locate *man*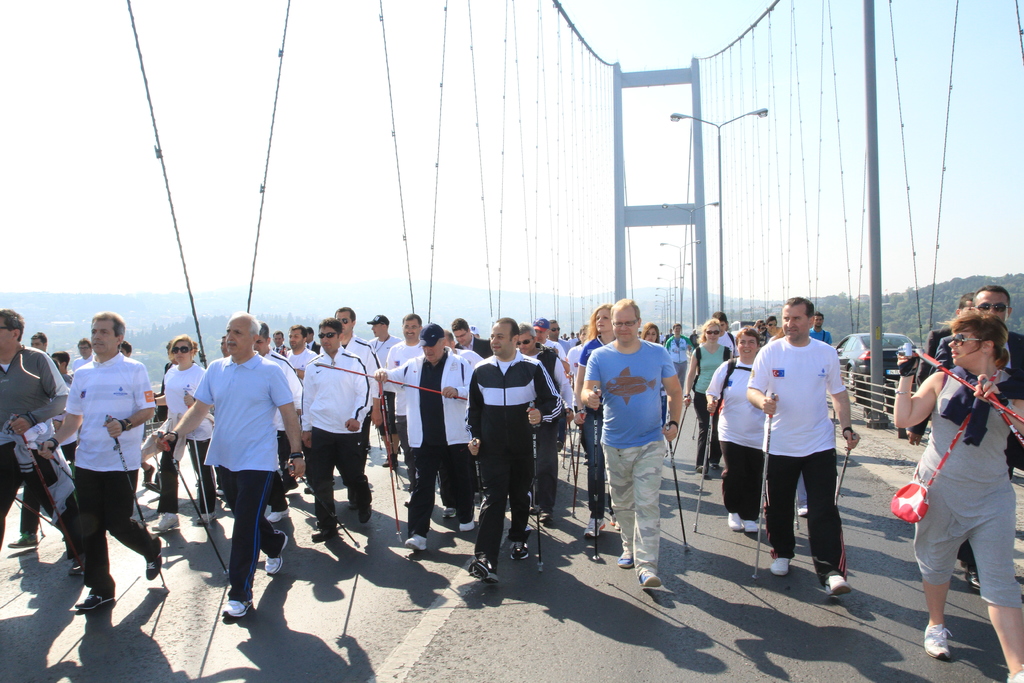
[38, 310, 154, 609]
